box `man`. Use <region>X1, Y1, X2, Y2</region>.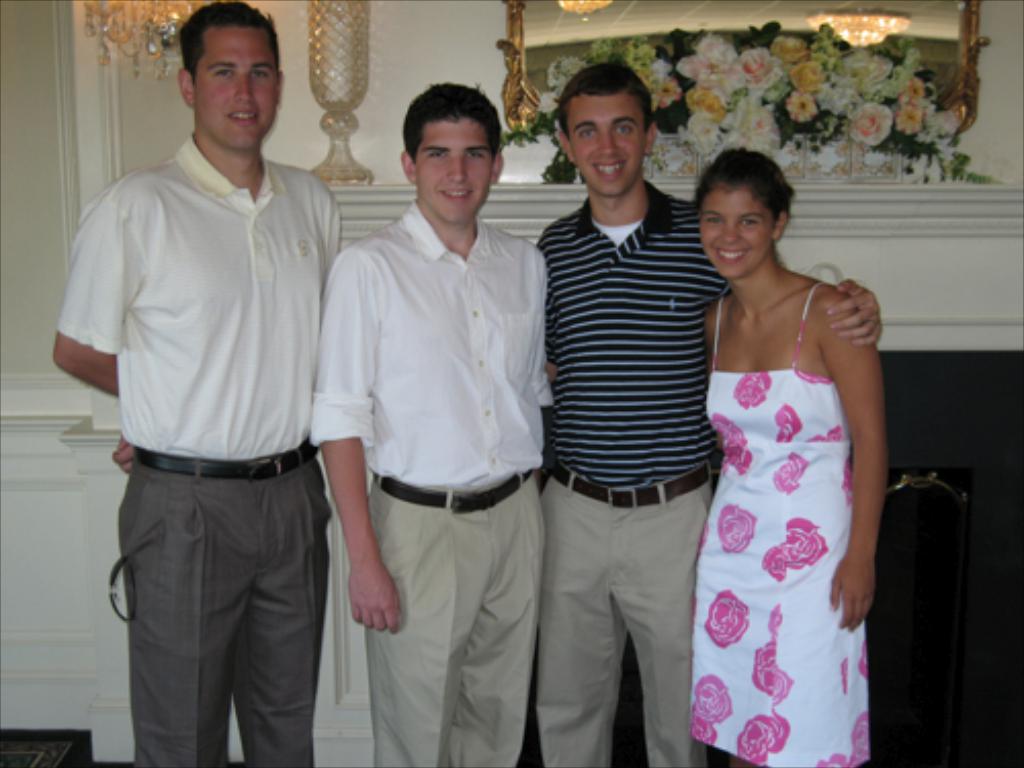
<region>528, 47, 883, 766</region>.
